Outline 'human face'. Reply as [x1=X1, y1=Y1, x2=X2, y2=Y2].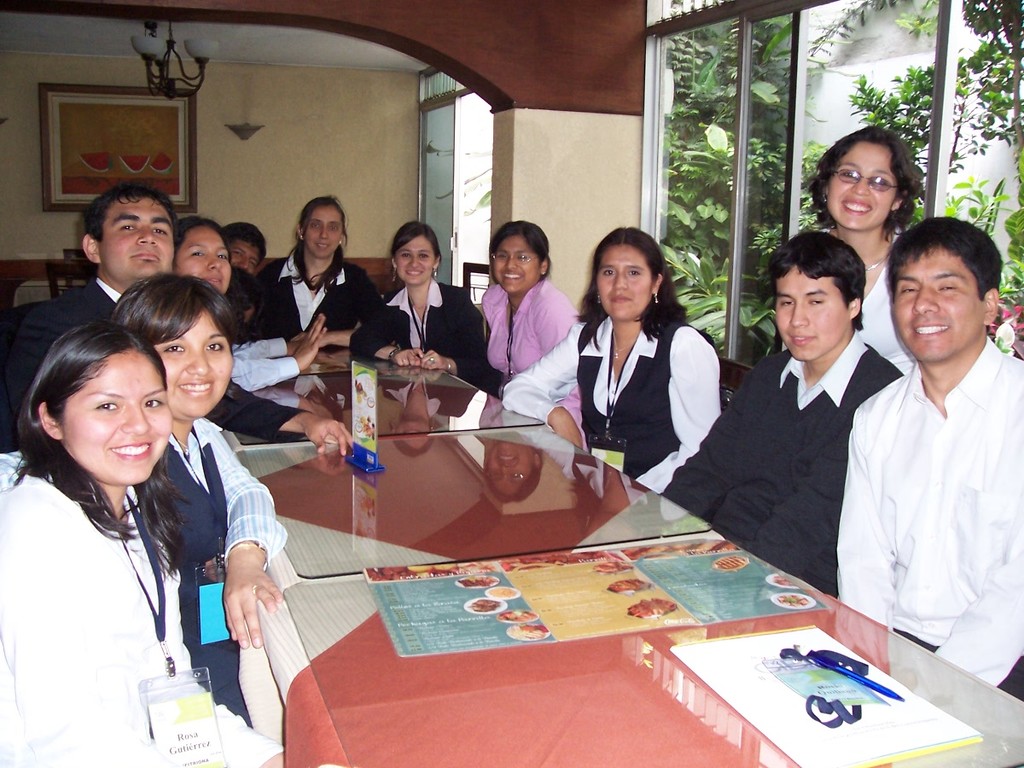
[x1=826, y1=137, x2=910, y2=234].
